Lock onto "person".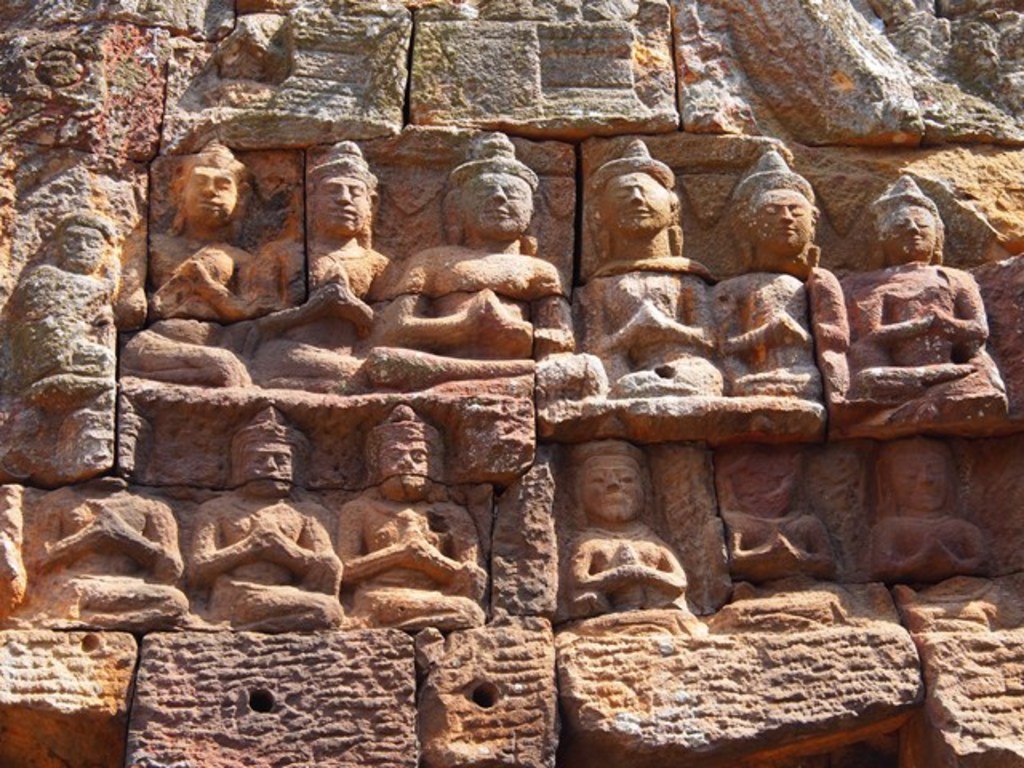
Locked: select_region(571, 138, 730, 390).
